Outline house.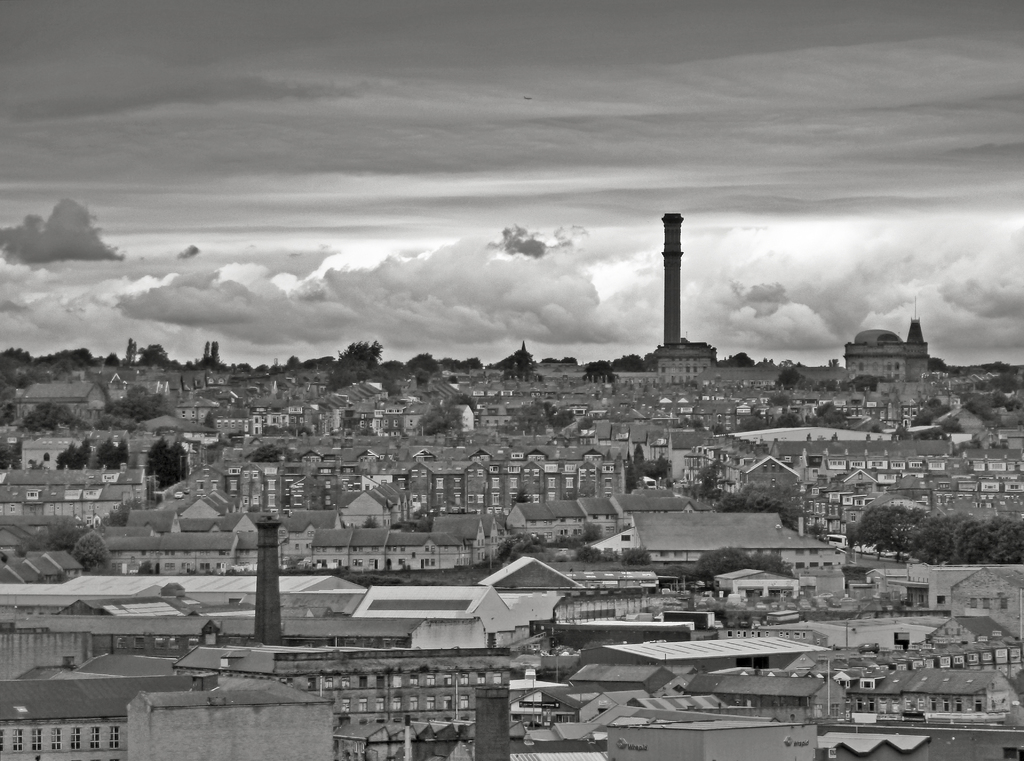
Outline: locate(474, 407, 506, 430).
